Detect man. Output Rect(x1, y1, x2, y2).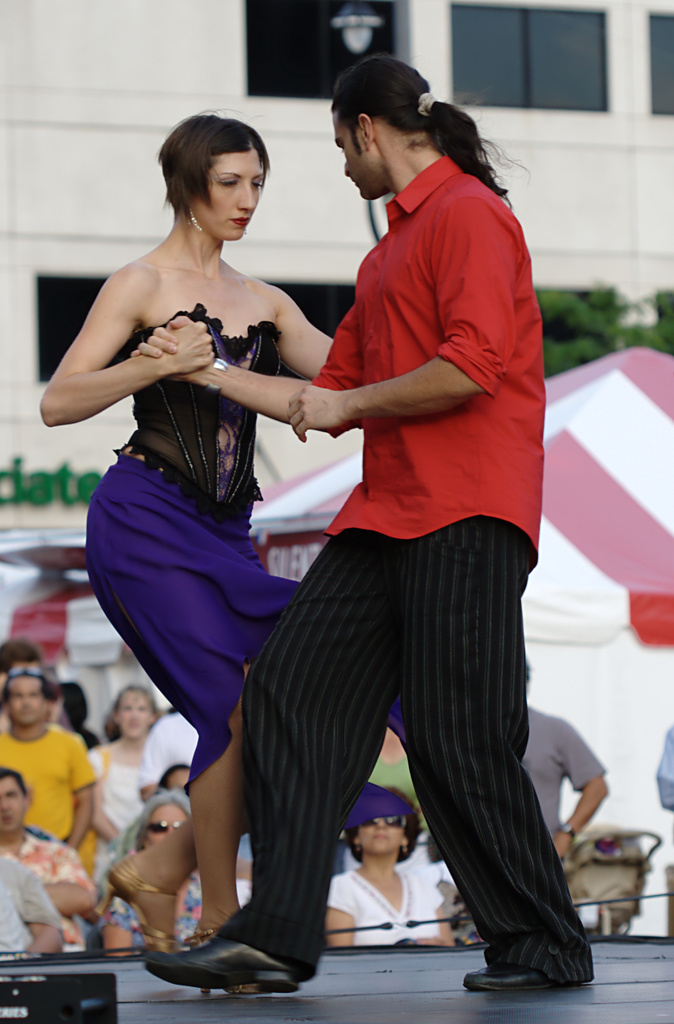
Rect(0, 671, 103, 865).
